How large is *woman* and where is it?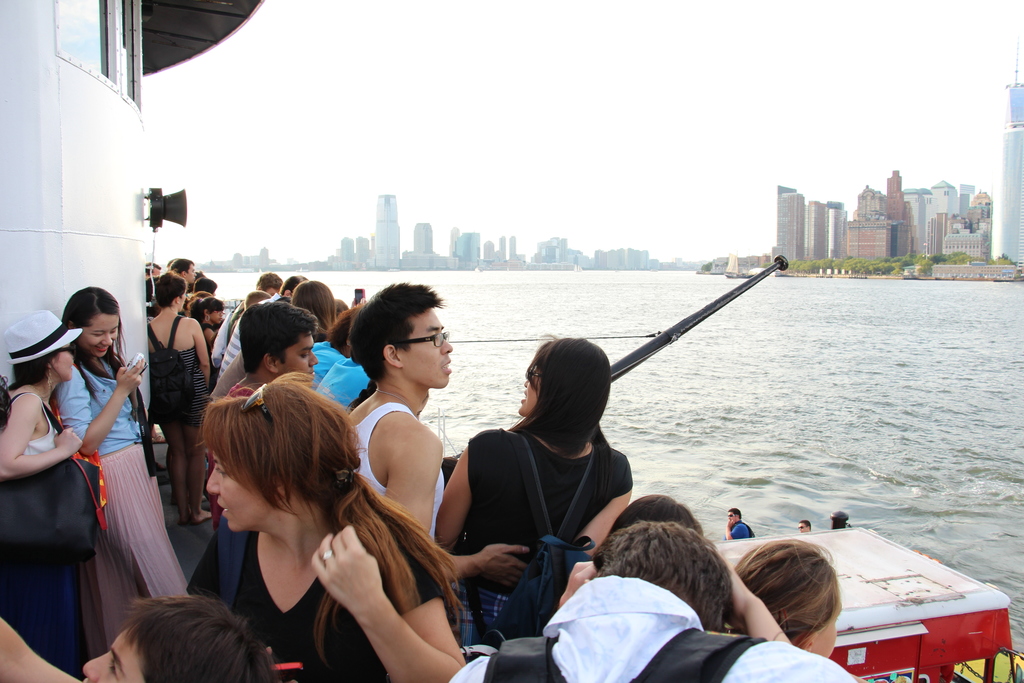
Bounding box: 428:331:637:651.
